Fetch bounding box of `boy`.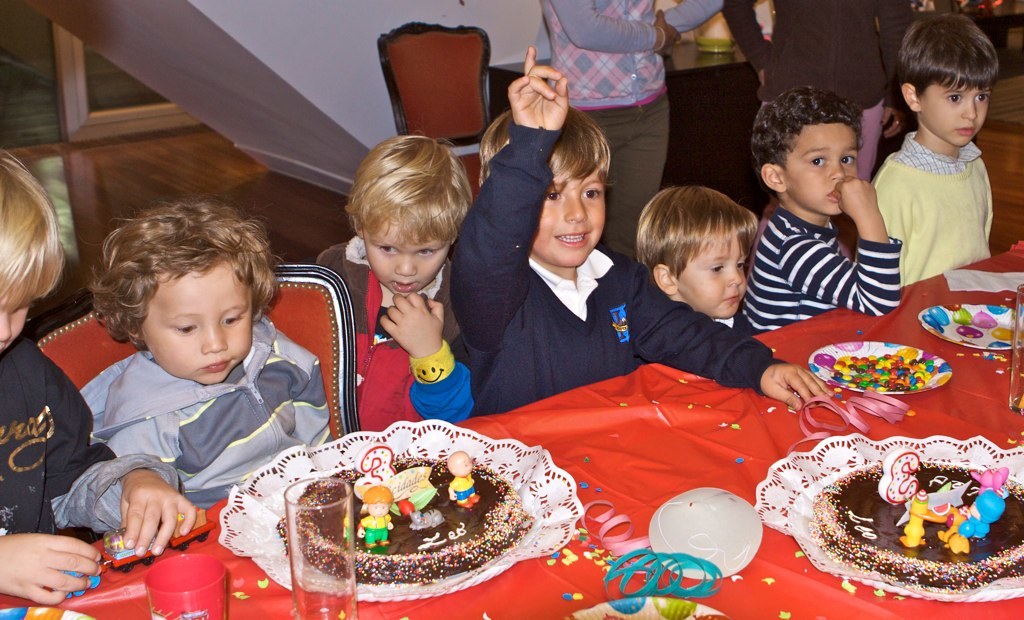
Bbox: 310 133 469 448.
